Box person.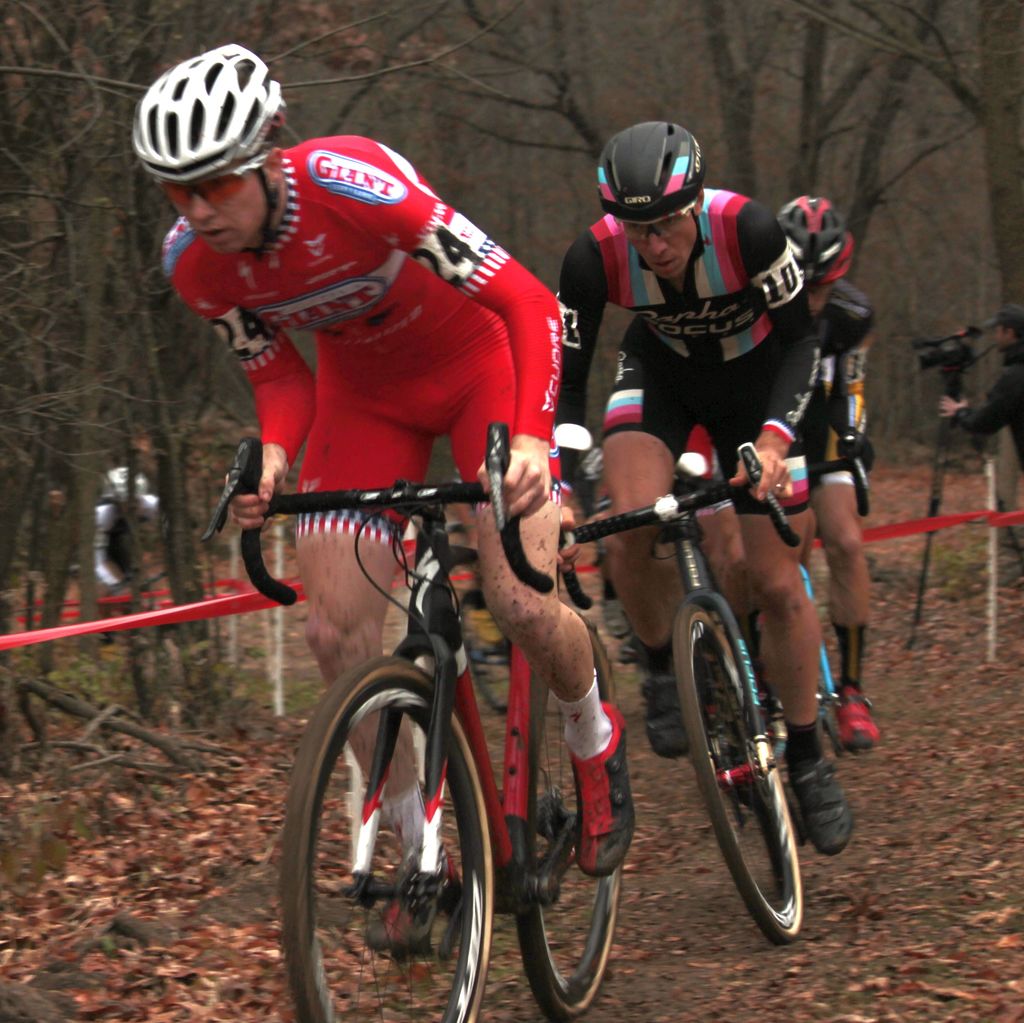
123:45:637:966.
